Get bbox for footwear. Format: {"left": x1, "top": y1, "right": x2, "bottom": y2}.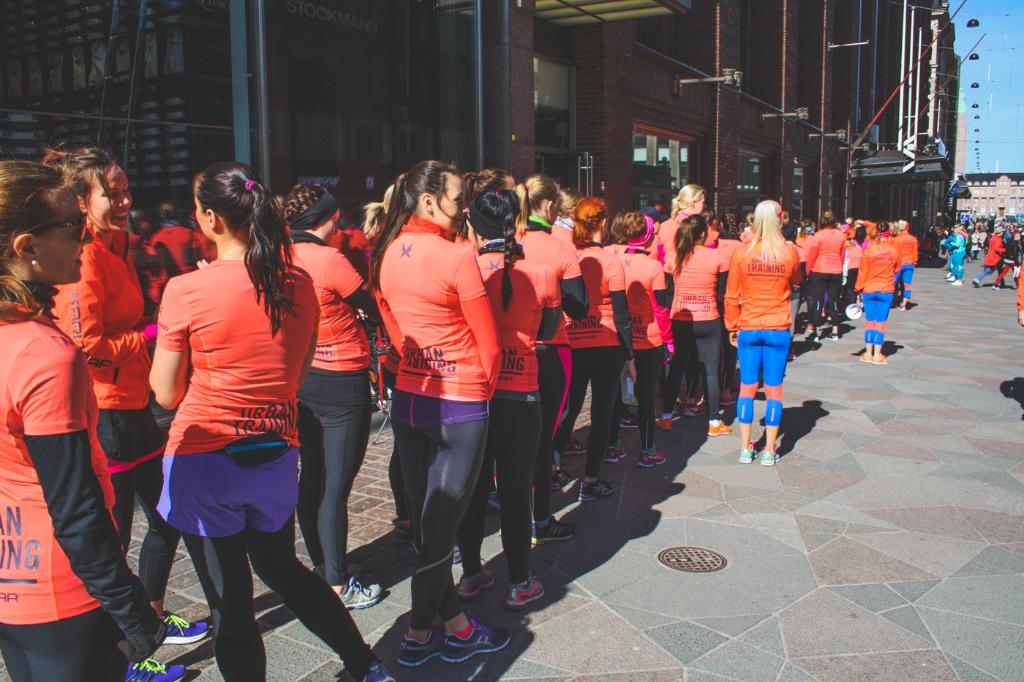
{"left": 707, "top": 417, "right": 733, "bottom": 436}.
